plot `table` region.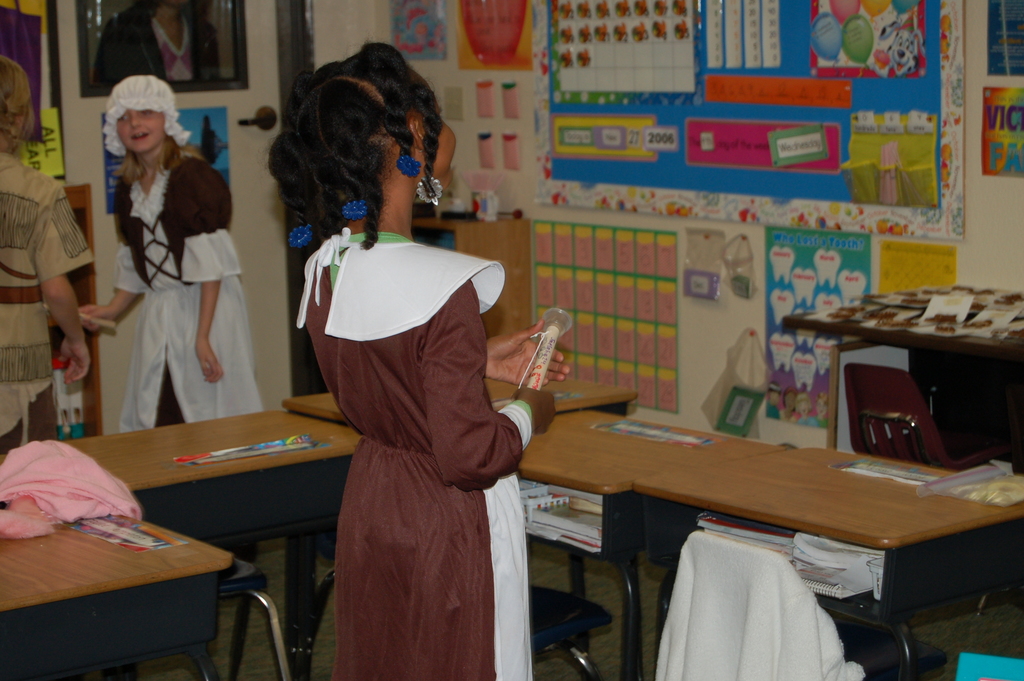
Plotted at bbox(629, 441, 1020, 673).
